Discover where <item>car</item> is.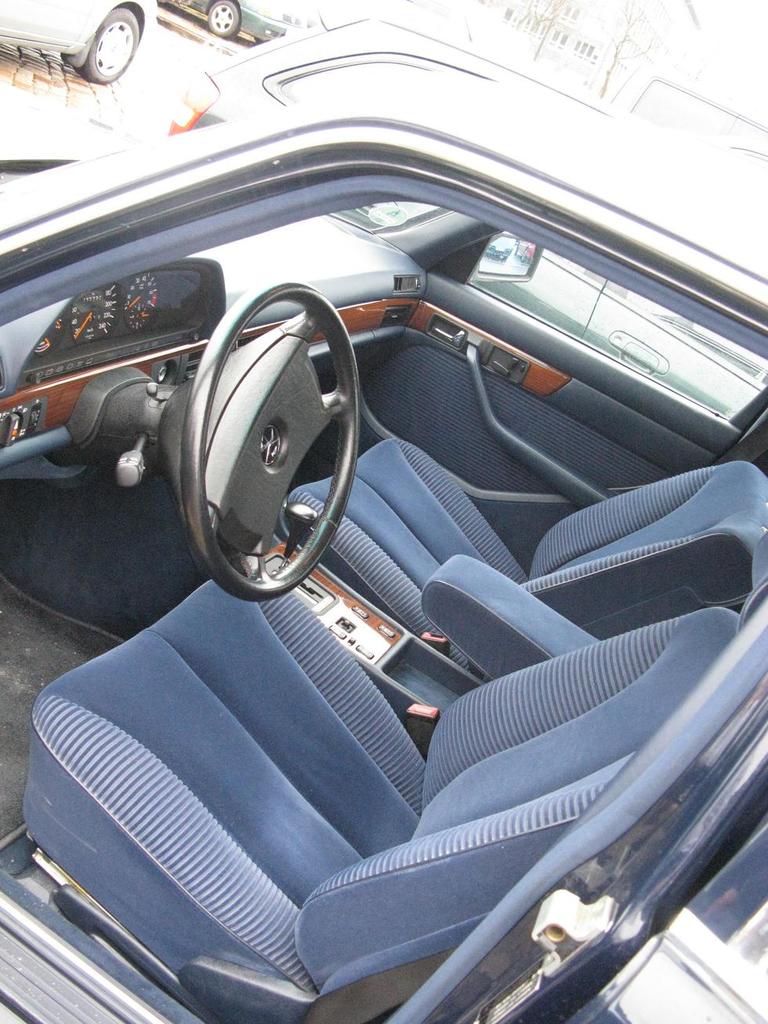
Discovered at left=0, top=0, right=154, bottom=79.
